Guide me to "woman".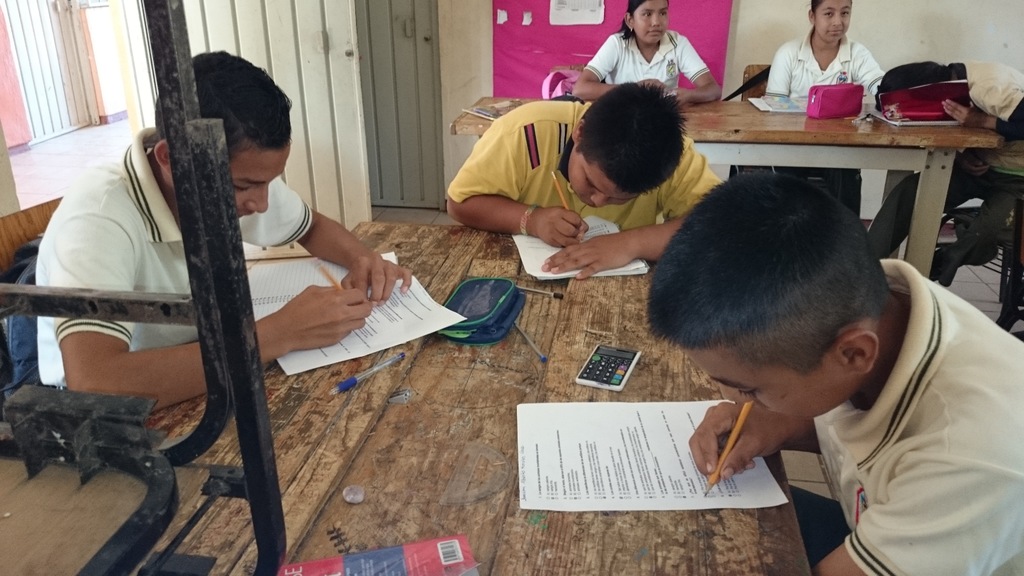
Guidance: [758, 0, 889, 115].
